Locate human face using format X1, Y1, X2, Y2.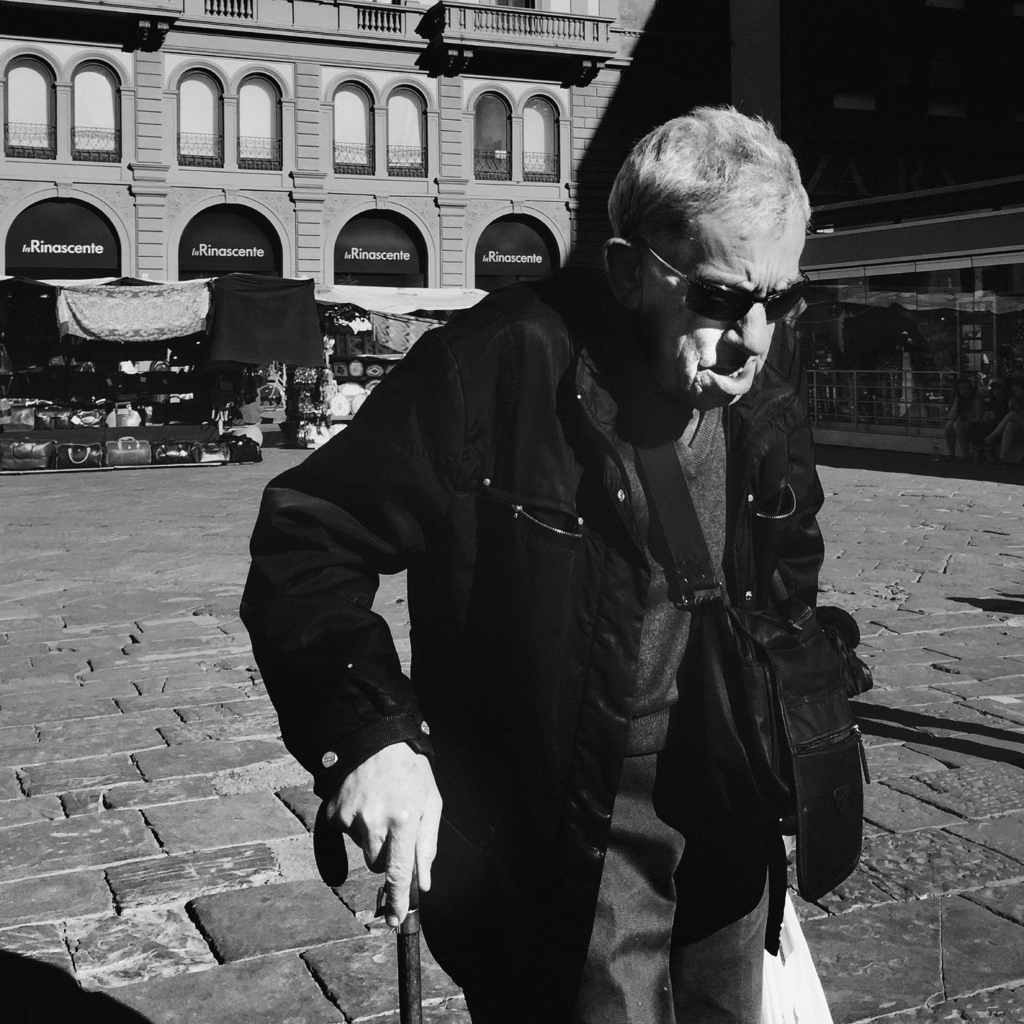
638, 209, 804, 410.
